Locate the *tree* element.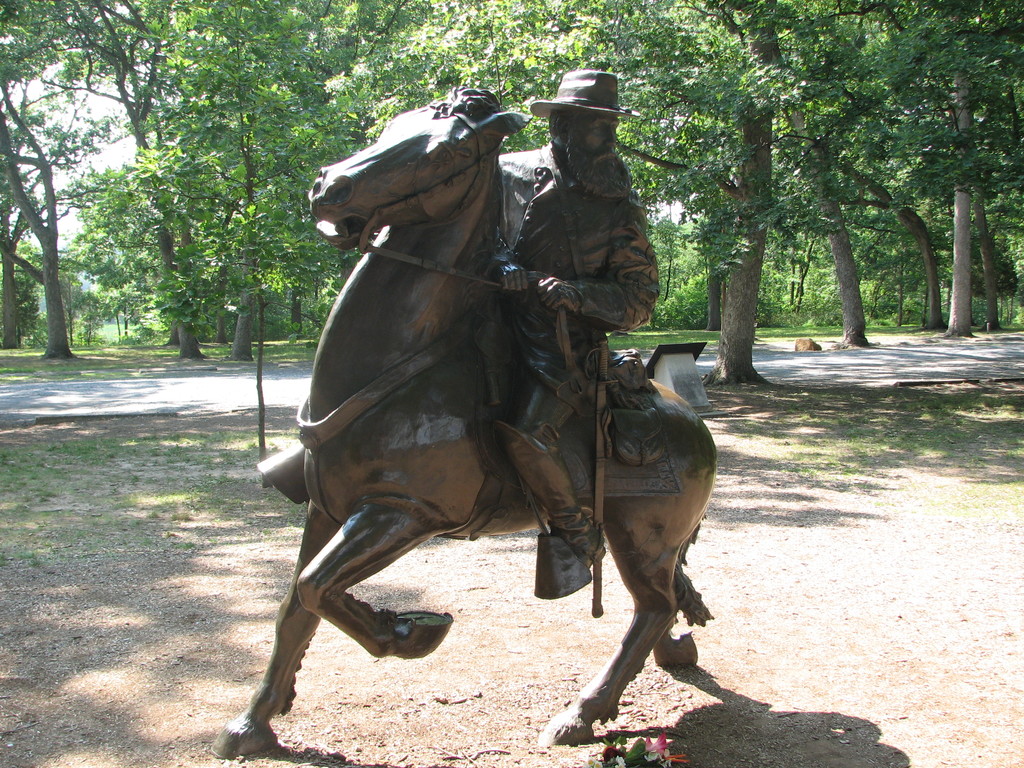
Element bbox: l=768, t=0, r=919, b=357.
